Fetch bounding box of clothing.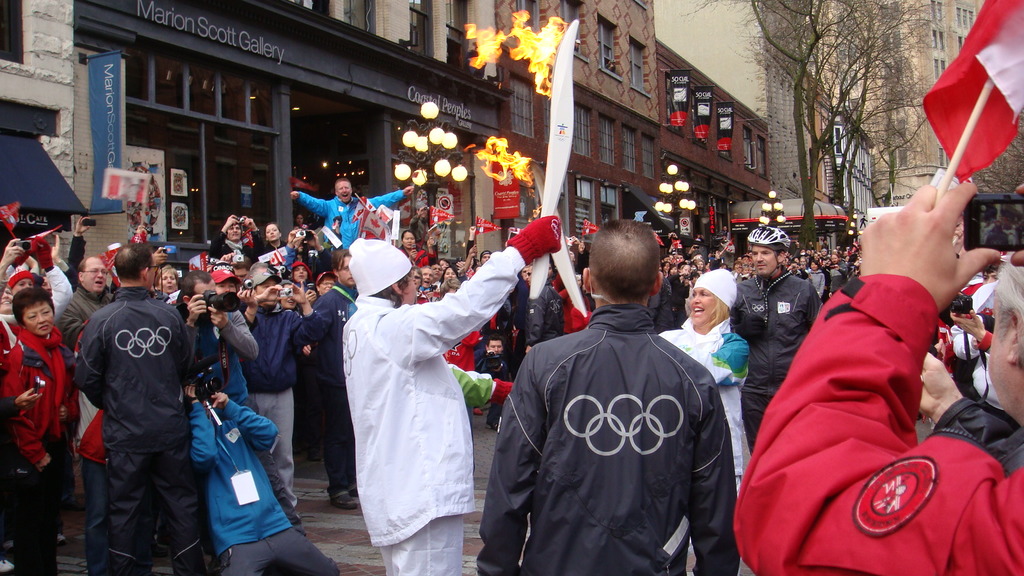
Bbox: [0,330,85,575].
